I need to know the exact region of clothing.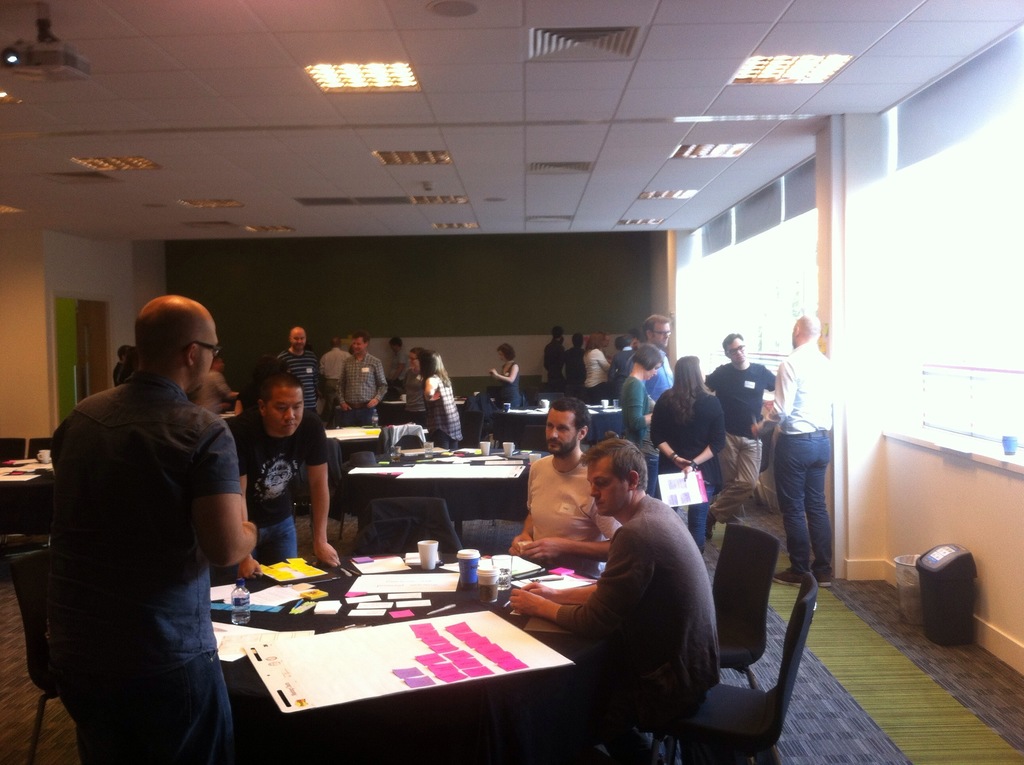
Region: box(611, 348, 632, 367).
